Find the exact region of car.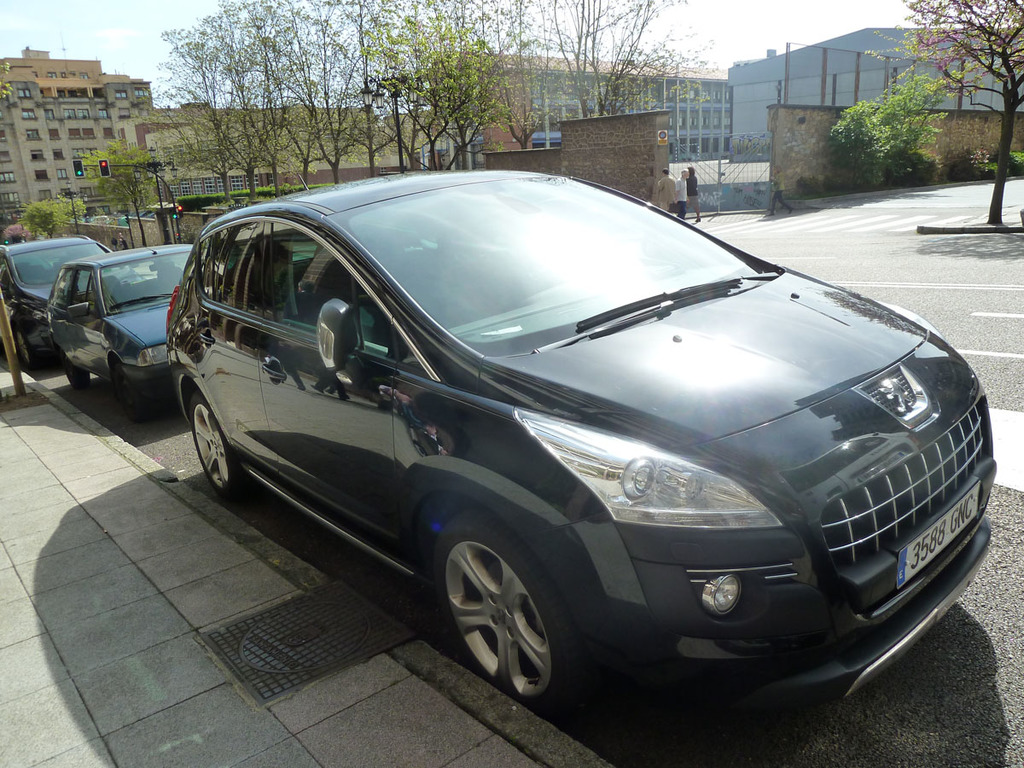
Exact region: 166 169 998 714.
